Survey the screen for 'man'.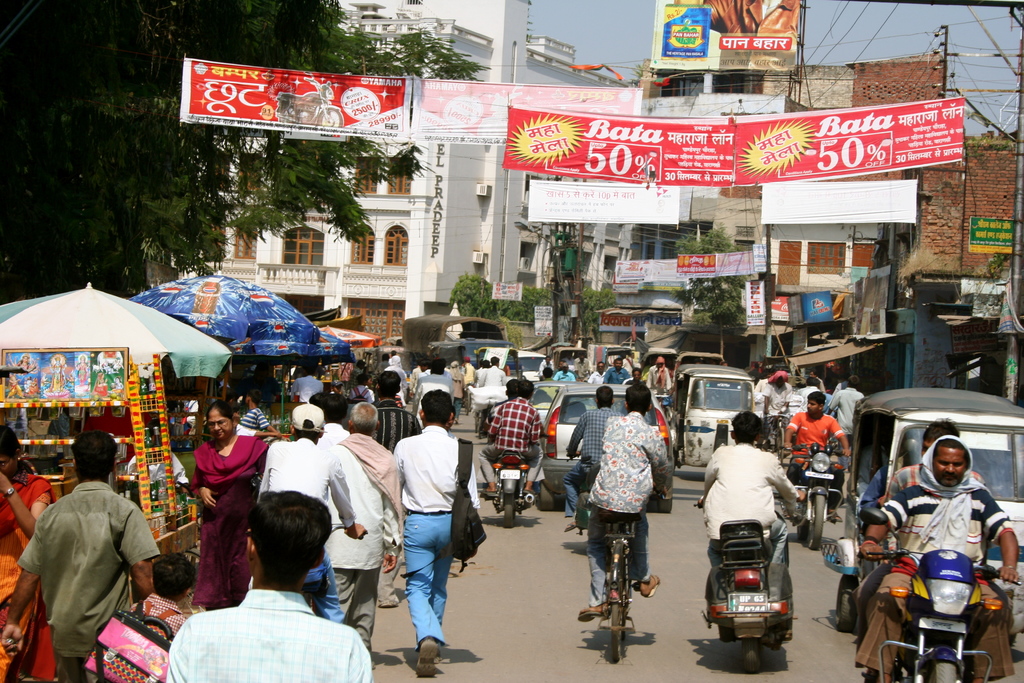
Survey found: pyautogui.locateOnScreen(484, 379, 519, 435).
